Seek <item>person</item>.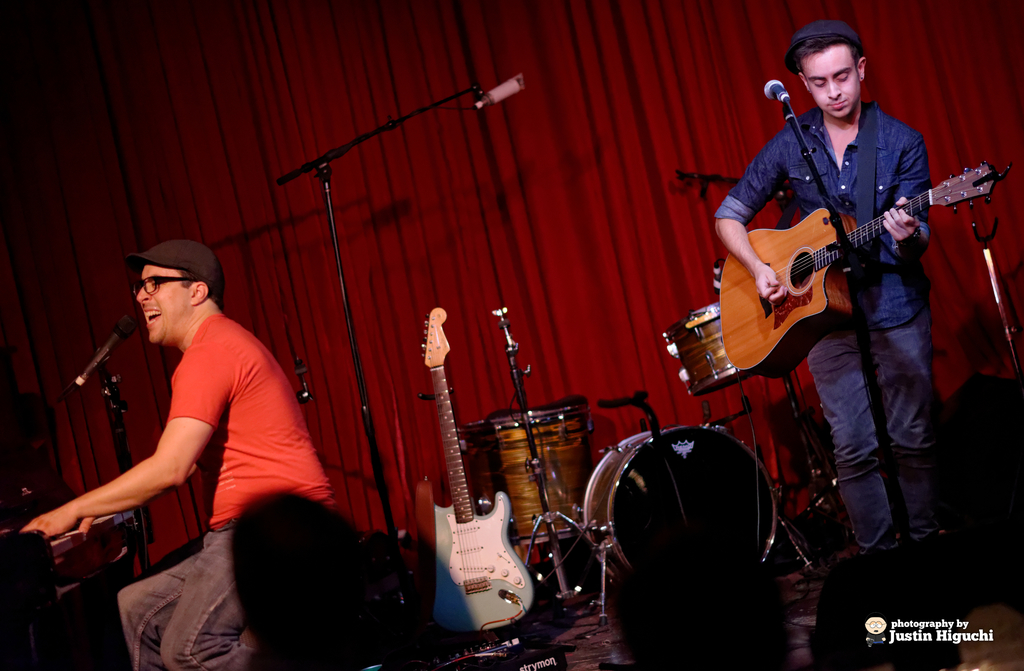
704 27 934 574.
